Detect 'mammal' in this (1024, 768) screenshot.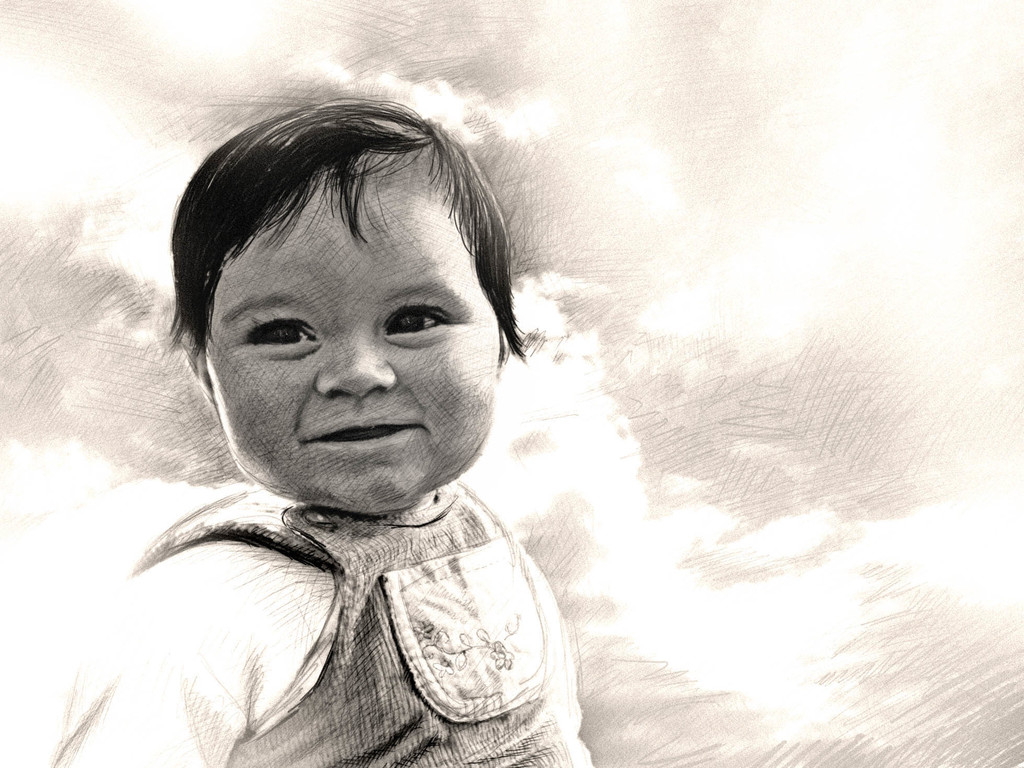
Detection: {"left": 38, "top": 99, "right": 674, "bottom": 756}.
